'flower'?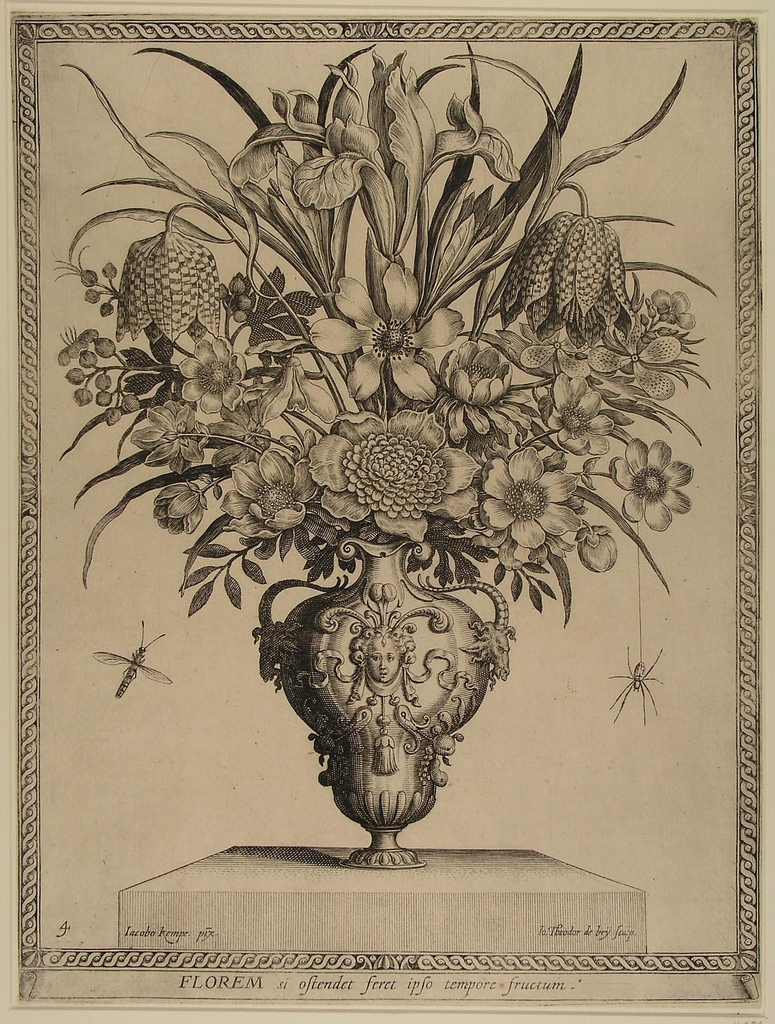
(x1=611, y1=440, x2=695, y2=531)
